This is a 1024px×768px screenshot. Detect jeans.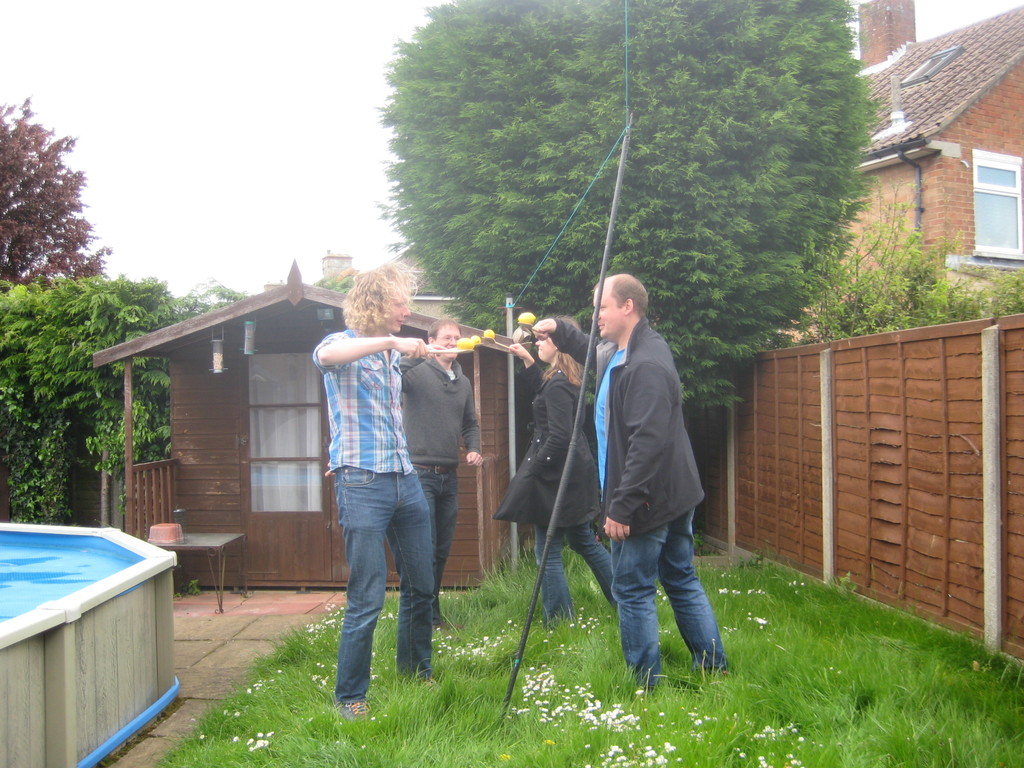
{"left": 333, "top": 467, "right": 435, "bottom": 702}.
